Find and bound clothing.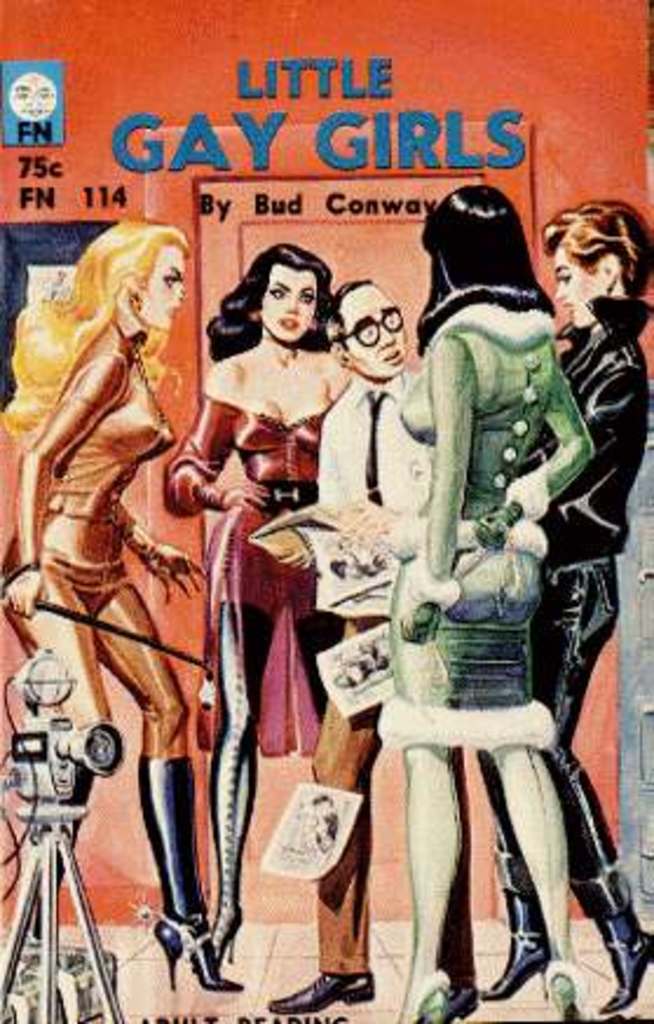
Bound: <bbox>387, 284, 595, 755</bbox>.
